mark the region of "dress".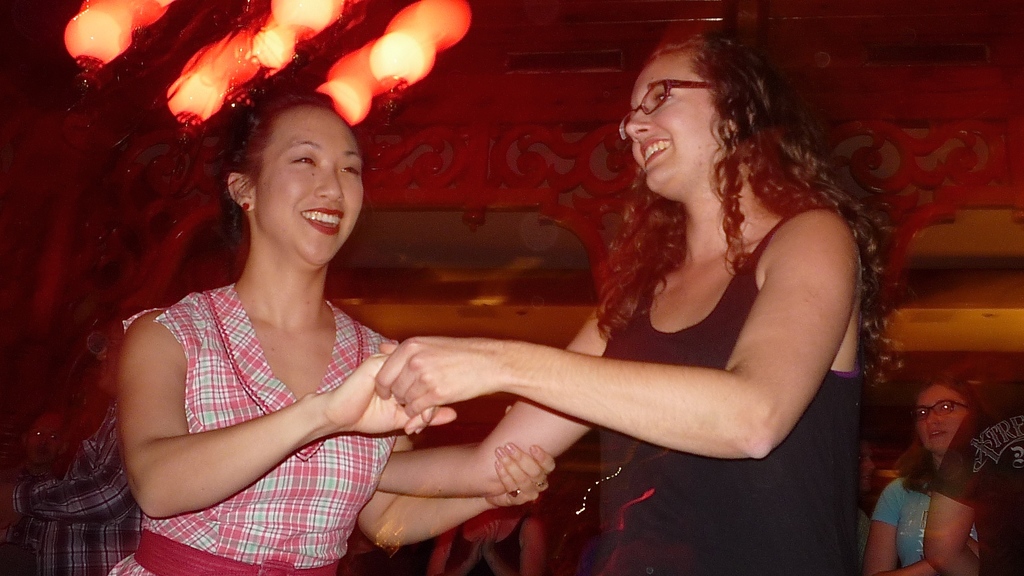
Region: 109 284 398 575.
